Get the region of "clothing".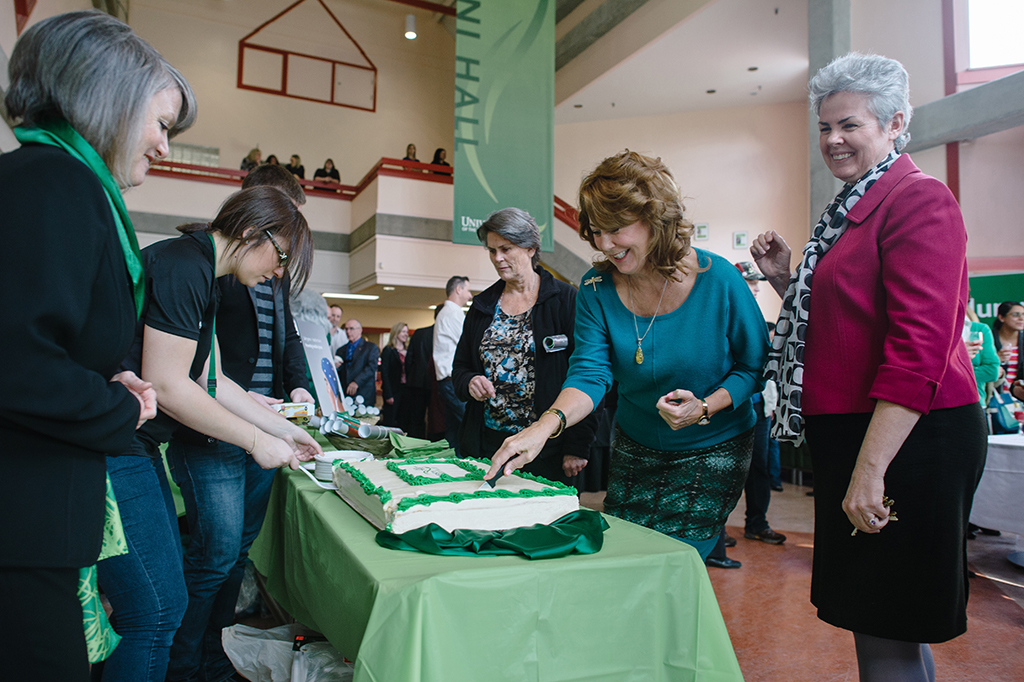
449 267 594 494.
